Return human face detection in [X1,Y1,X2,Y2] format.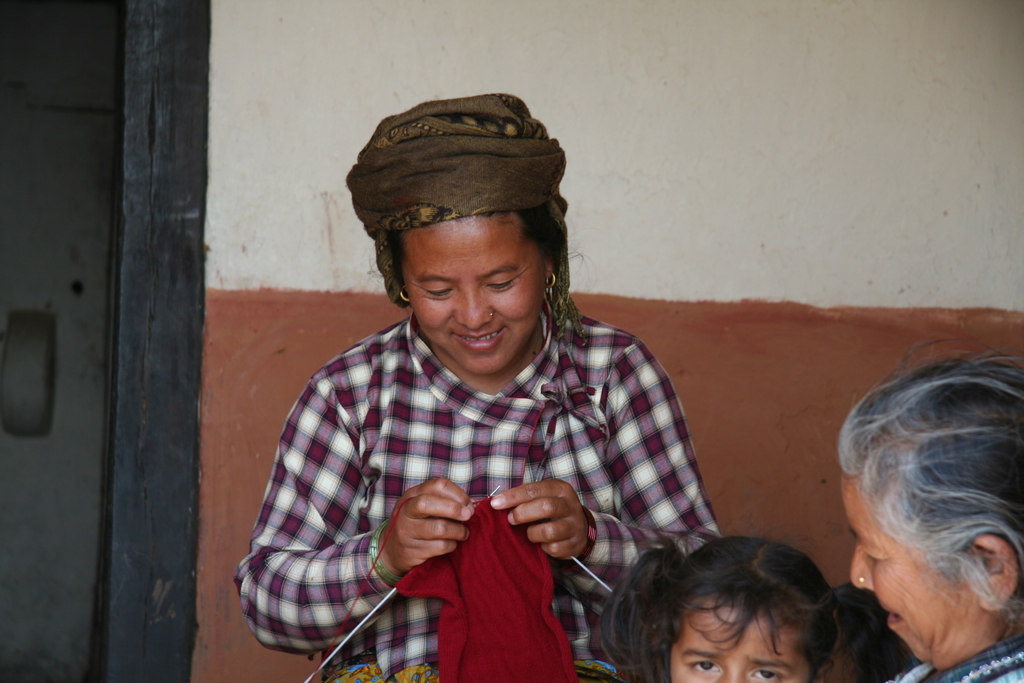
[840,477,986,670].
